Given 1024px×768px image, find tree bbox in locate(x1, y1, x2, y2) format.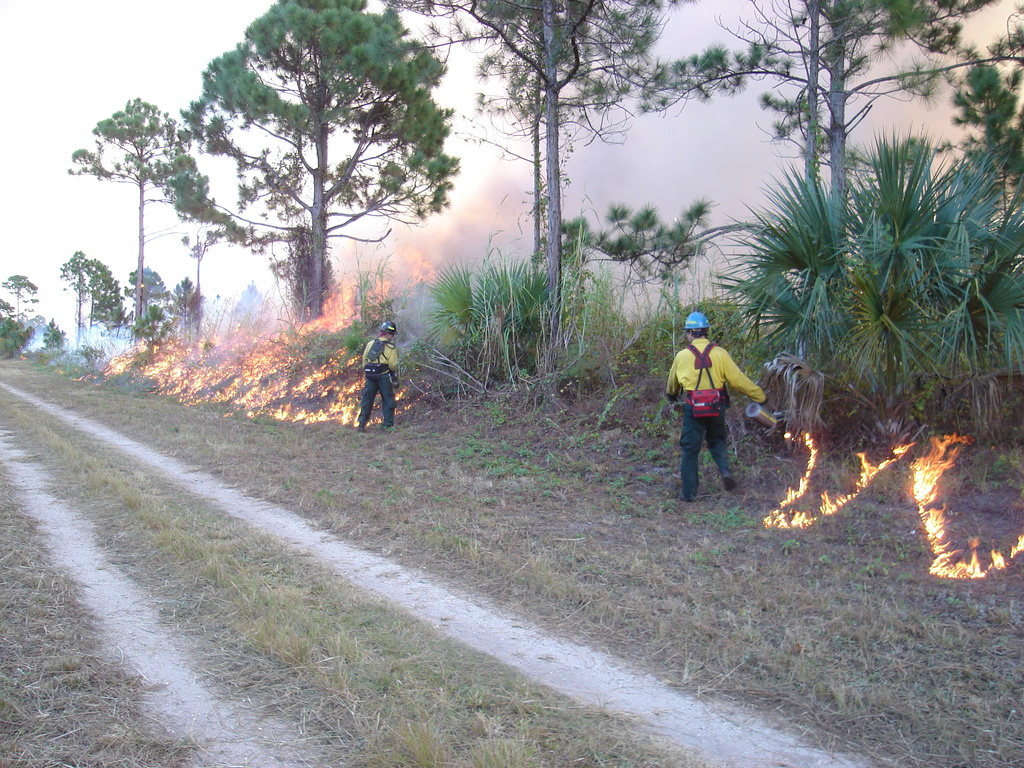
locate(929, 61, 1023, 218).
